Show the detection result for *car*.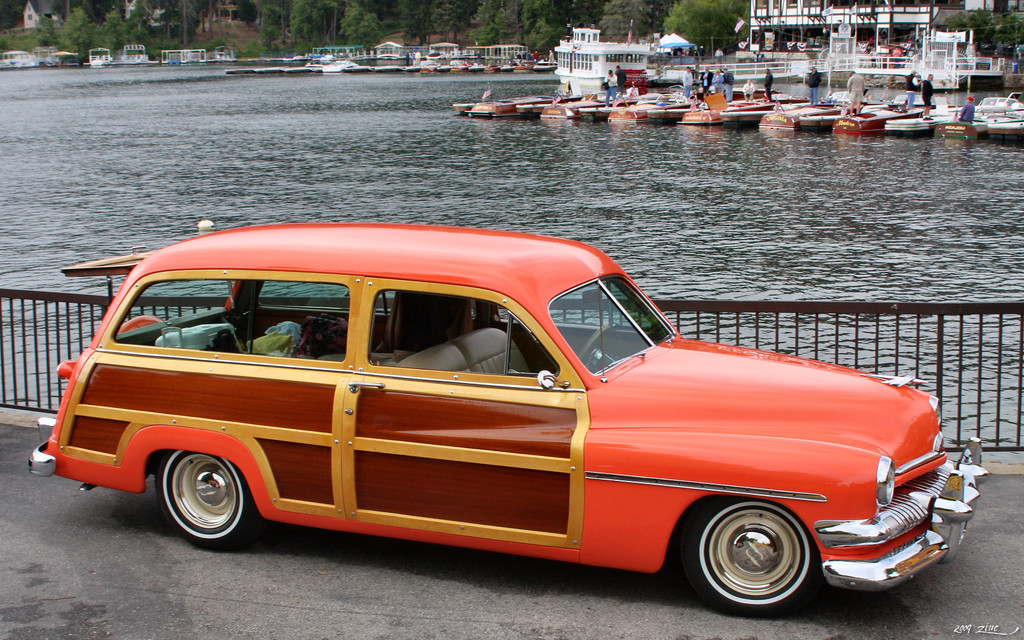
{"x1": 29, "y1": 220, "x2": 988, "y2": 614}.
